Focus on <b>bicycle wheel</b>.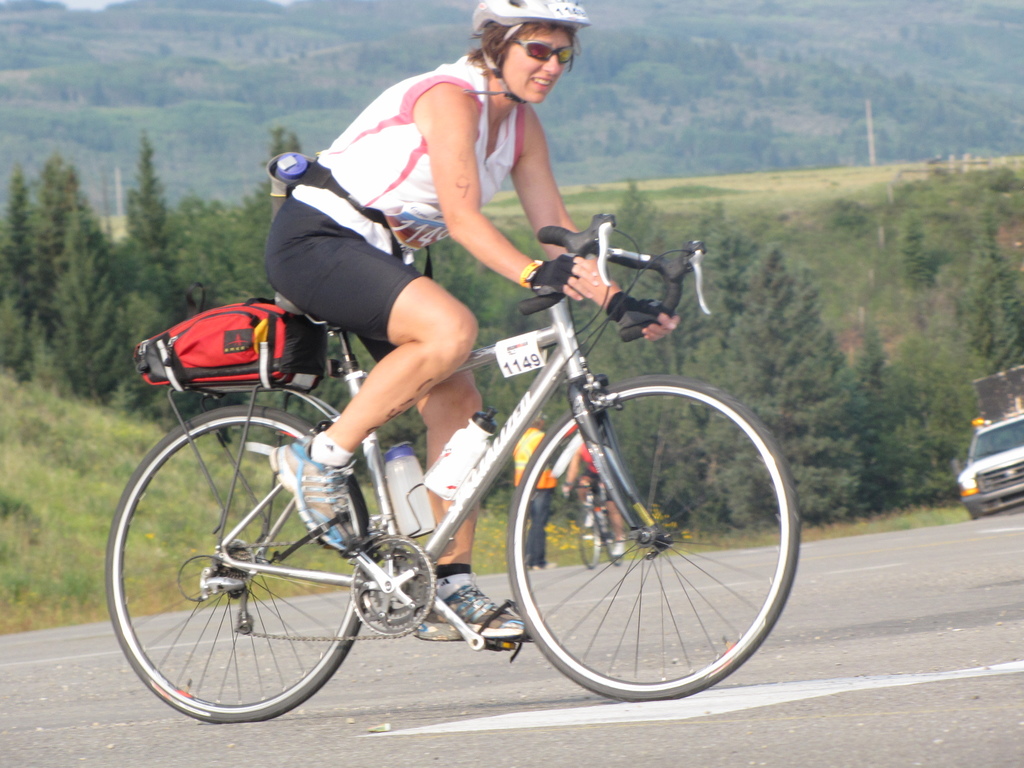
Focused at locate(573, 507, 604, 569).
